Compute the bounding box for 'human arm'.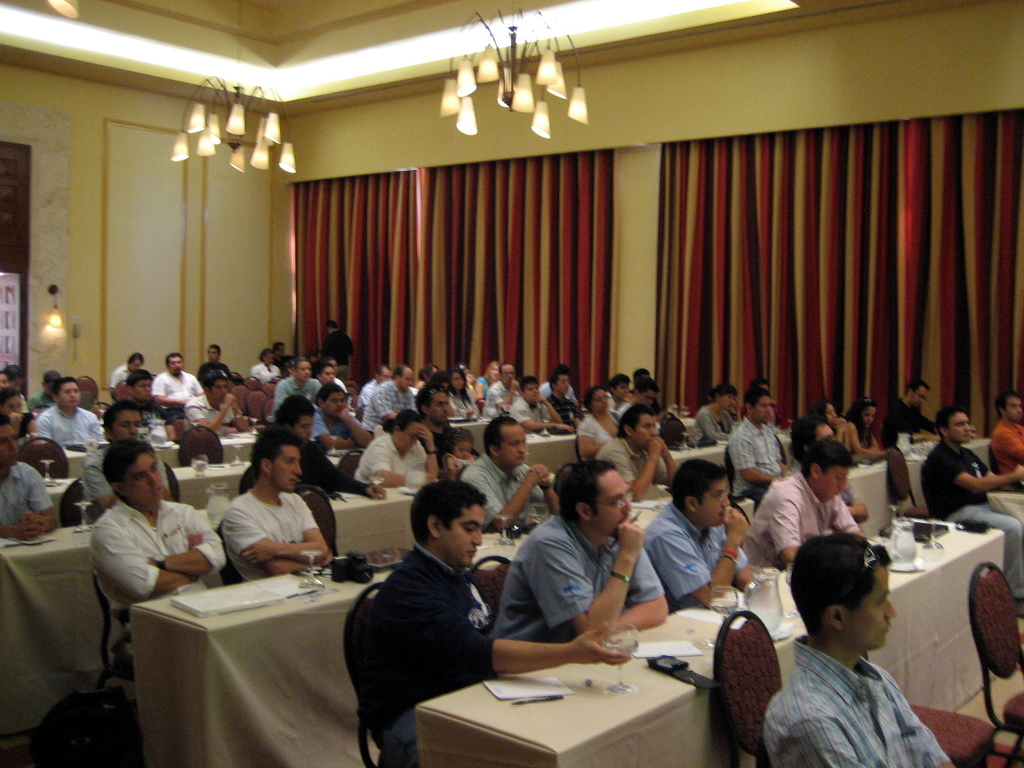
bbox(771, 718, 864, 767).
